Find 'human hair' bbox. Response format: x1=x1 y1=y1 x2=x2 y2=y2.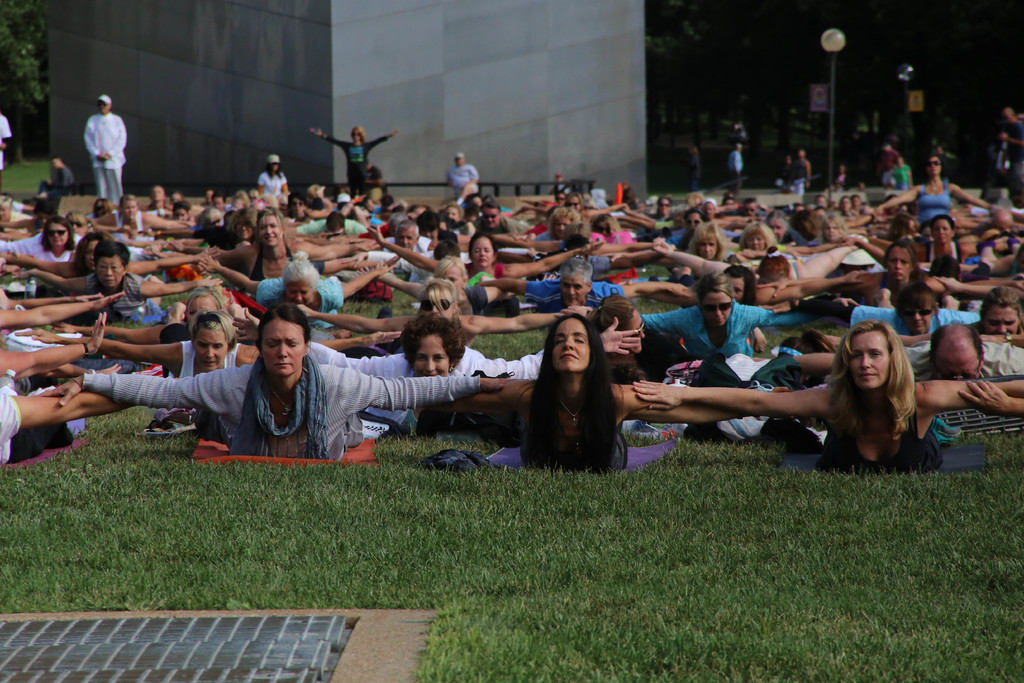
x1=534 y1=318 x2=618 y2=448.
